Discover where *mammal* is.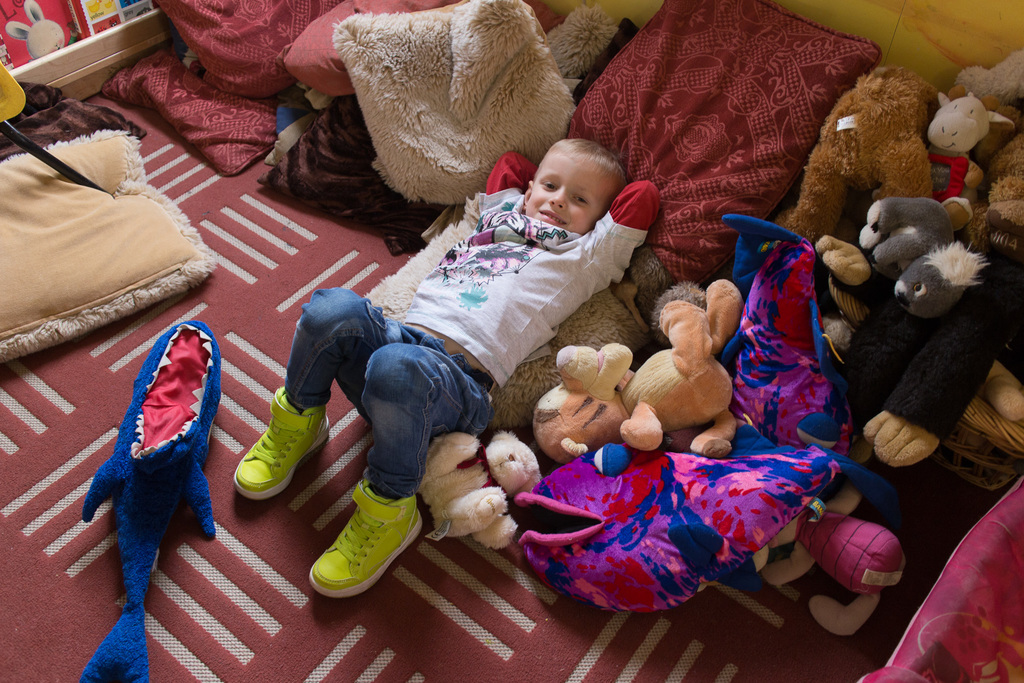
Discovered at region(228, 133, 657, 602).
